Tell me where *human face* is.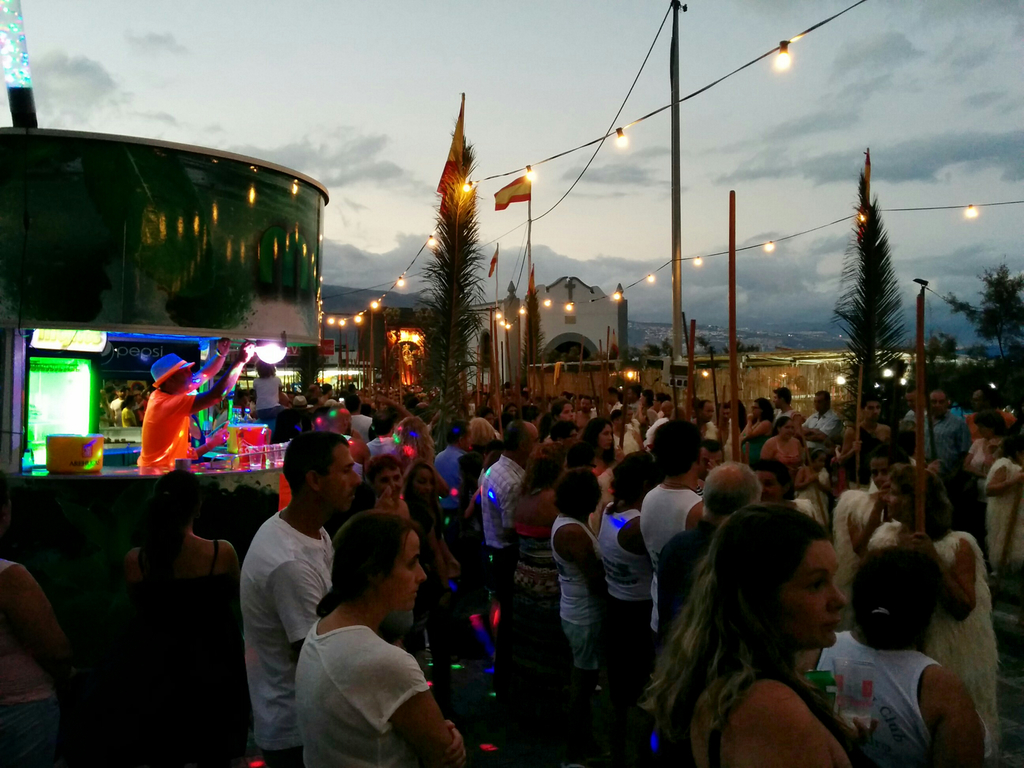
*human face* is at [left=560, top=403, right=575, bottom=422].
